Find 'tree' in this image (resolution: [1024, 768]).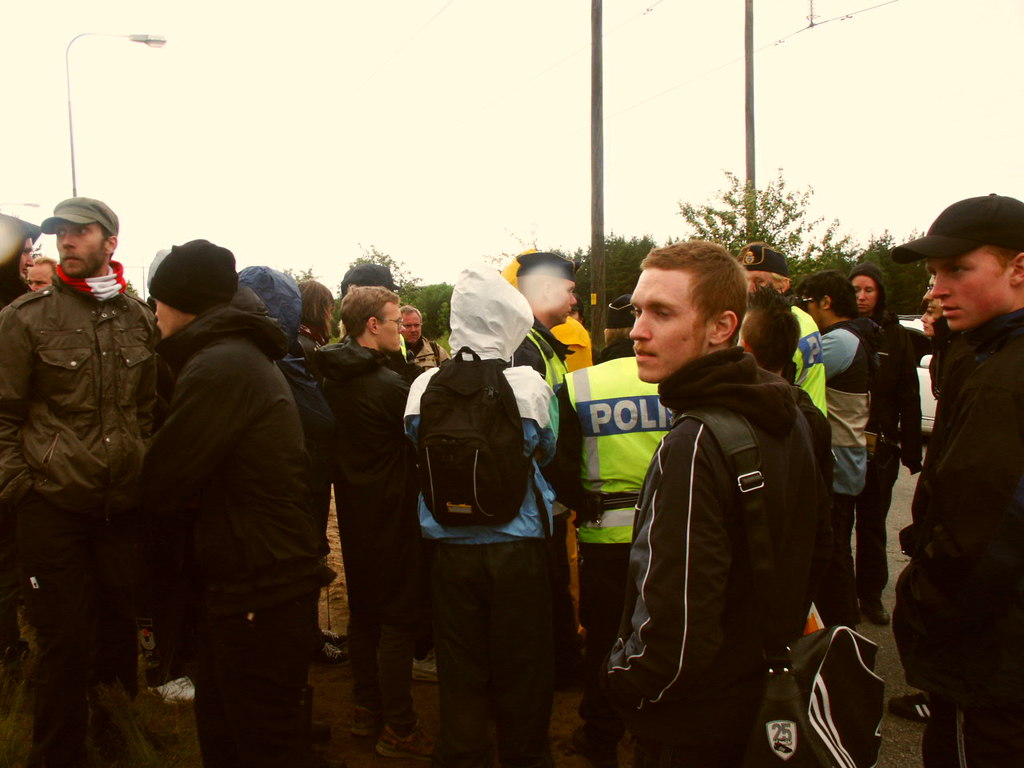
bbox=[474, 228, 667, 362].
